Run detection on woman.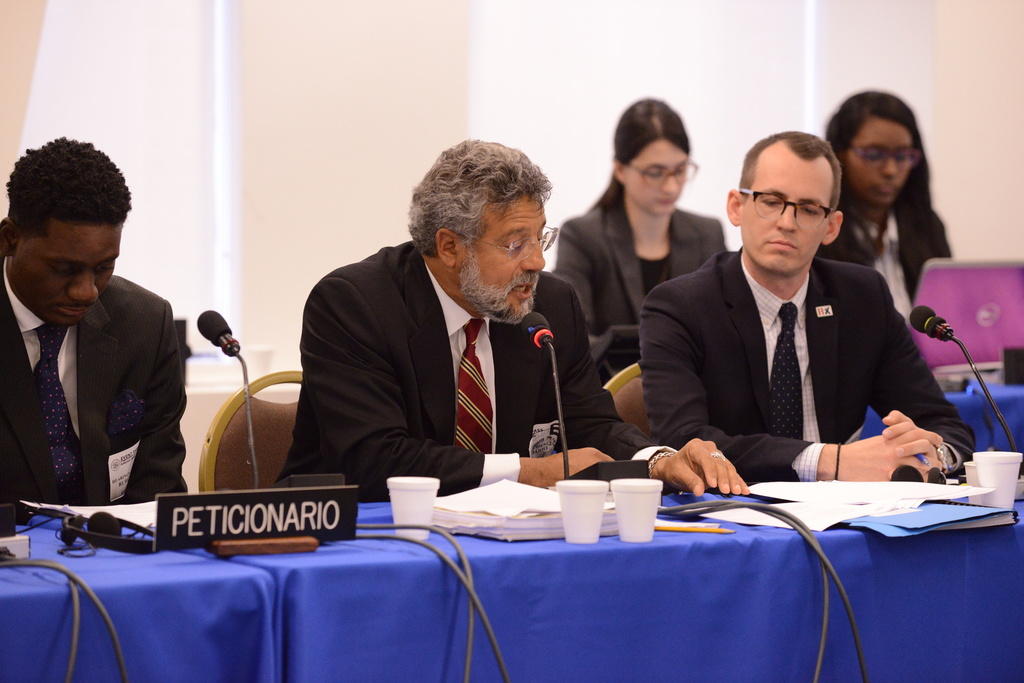
Result: <box>817,88,945,320</box>.
